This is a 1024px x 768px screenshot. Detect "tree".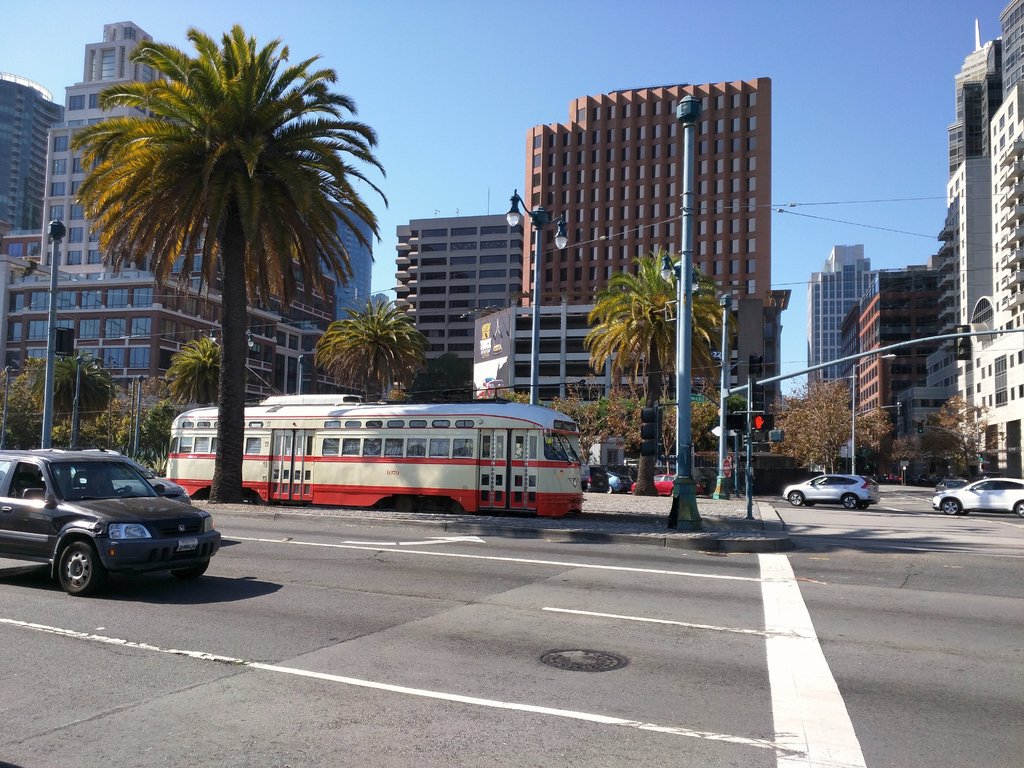
60,4,388,456.
